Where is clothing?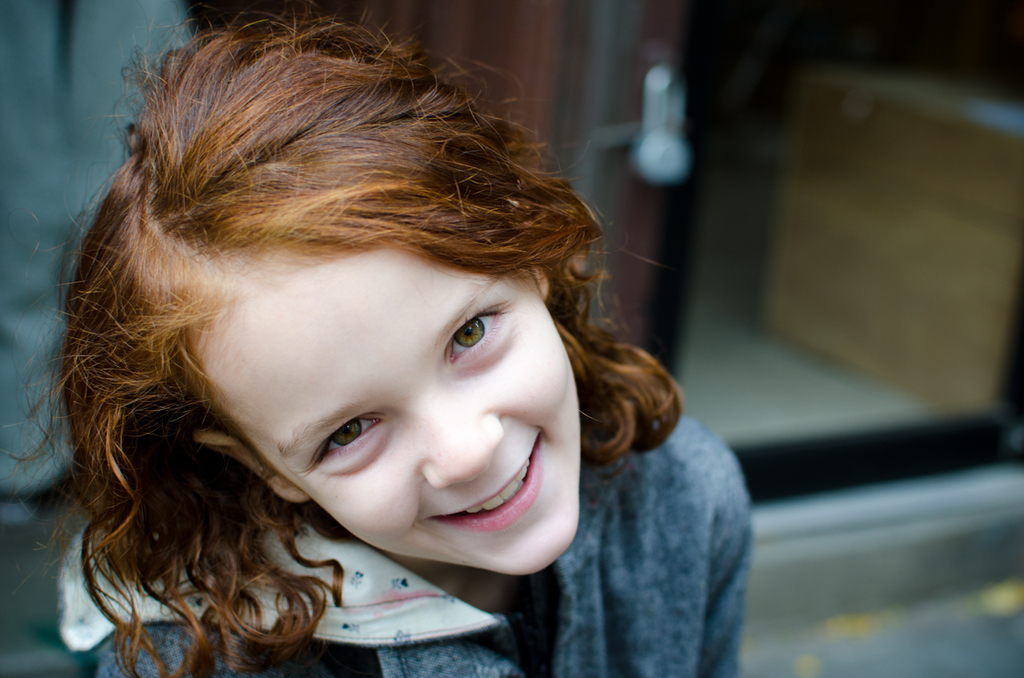
{"x1": 58, "y1": 414, "x2": 756, "y2": 677}.
